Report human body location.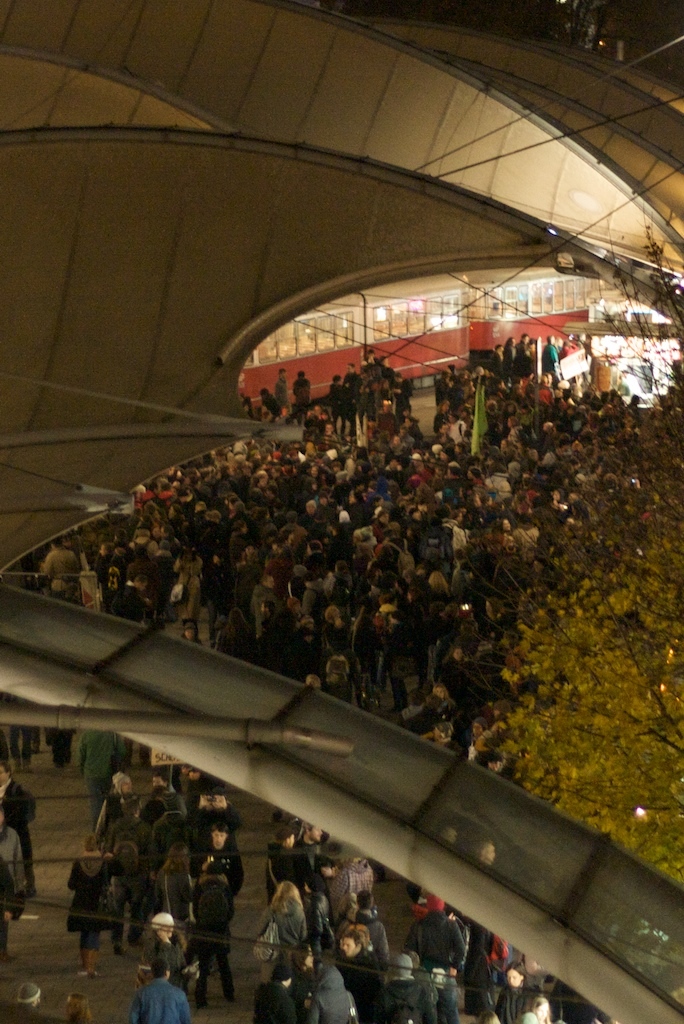
Report: x1=12 y1=784 x2=39 y2=888.
